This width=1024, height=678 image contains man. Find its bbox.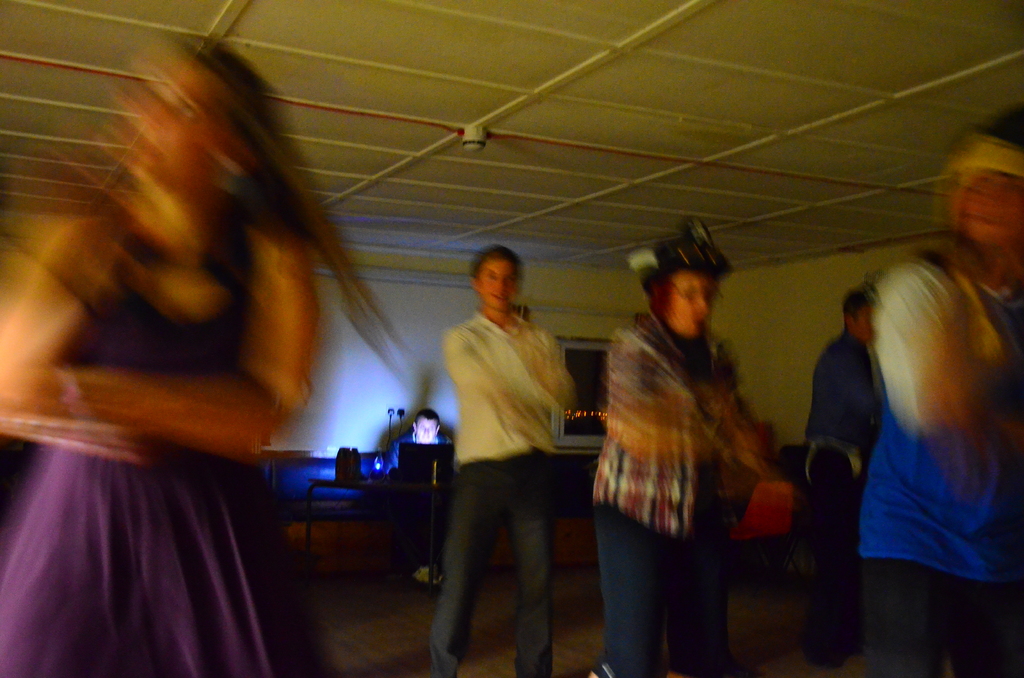
(374,408,448,583).
